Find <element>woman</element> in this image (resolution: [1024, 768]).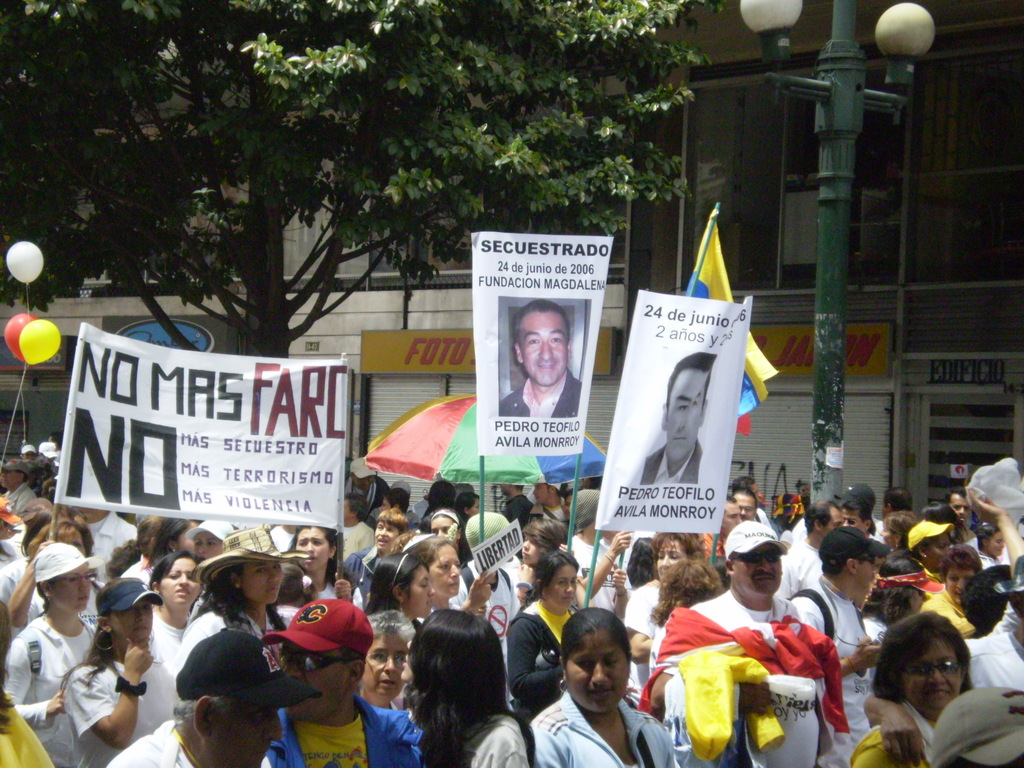
[692,529,707,551].
